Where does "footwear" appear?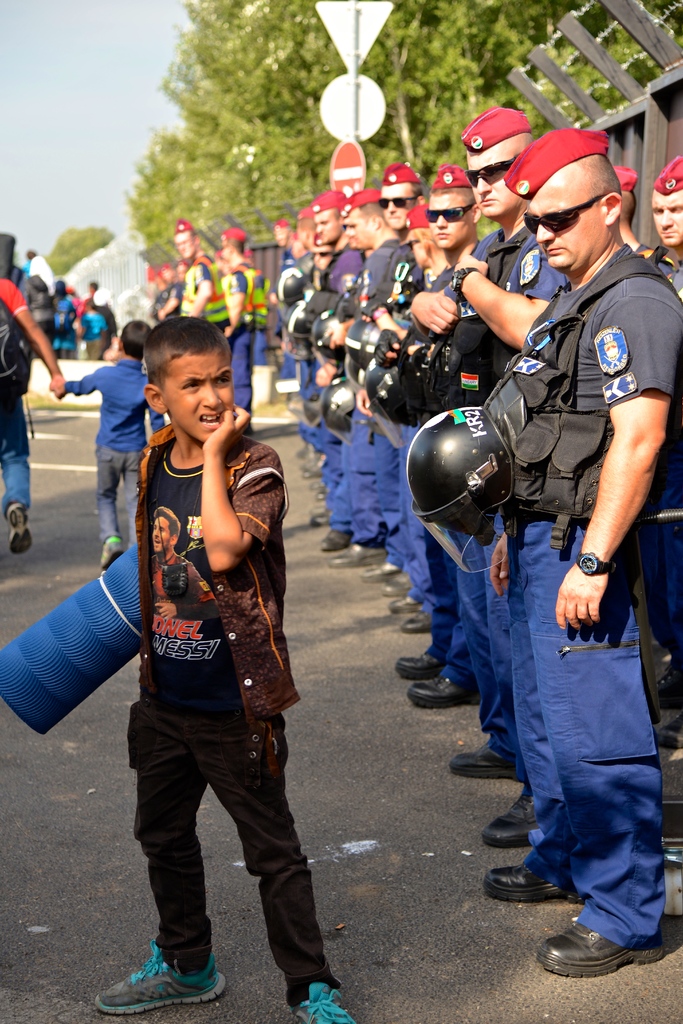
Appears at l=397, t=646, r=442, b=675.
